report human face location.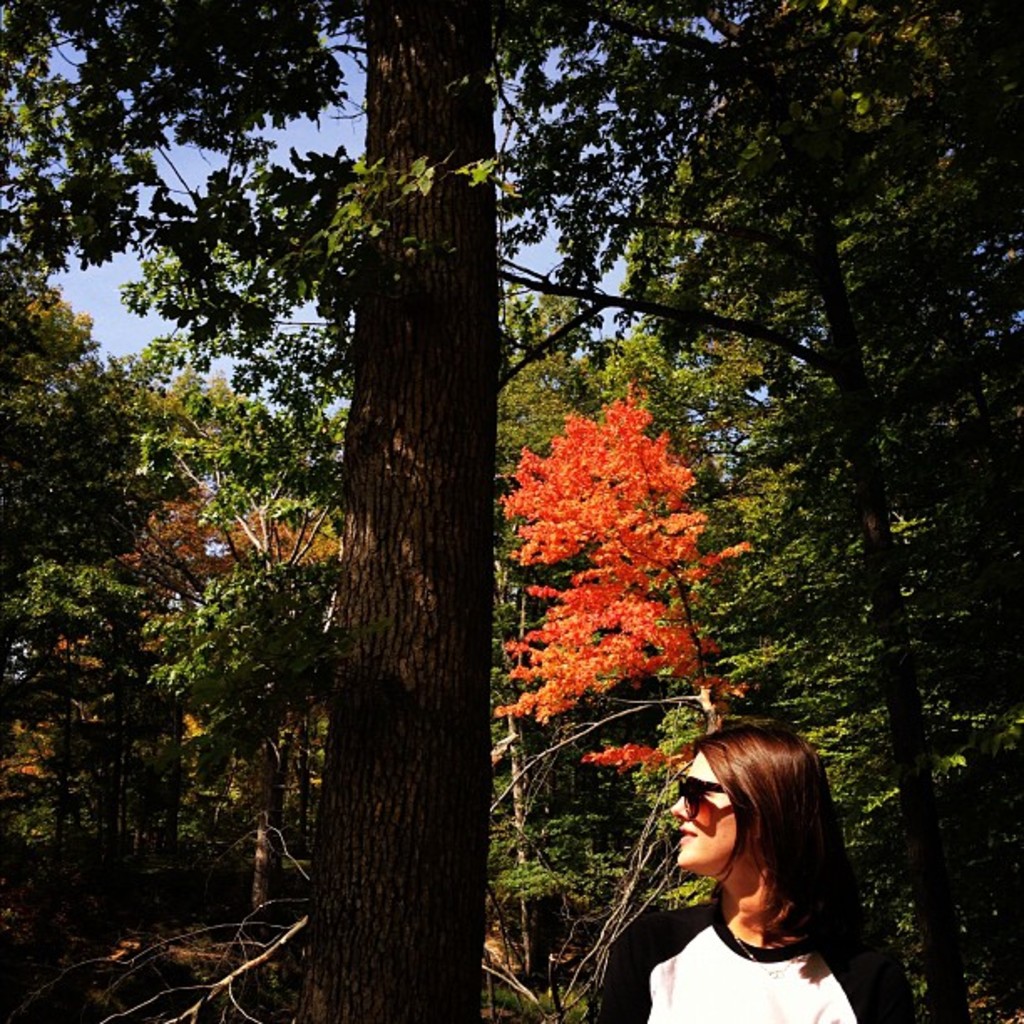
Report: region(669, 751, 750, 865).
